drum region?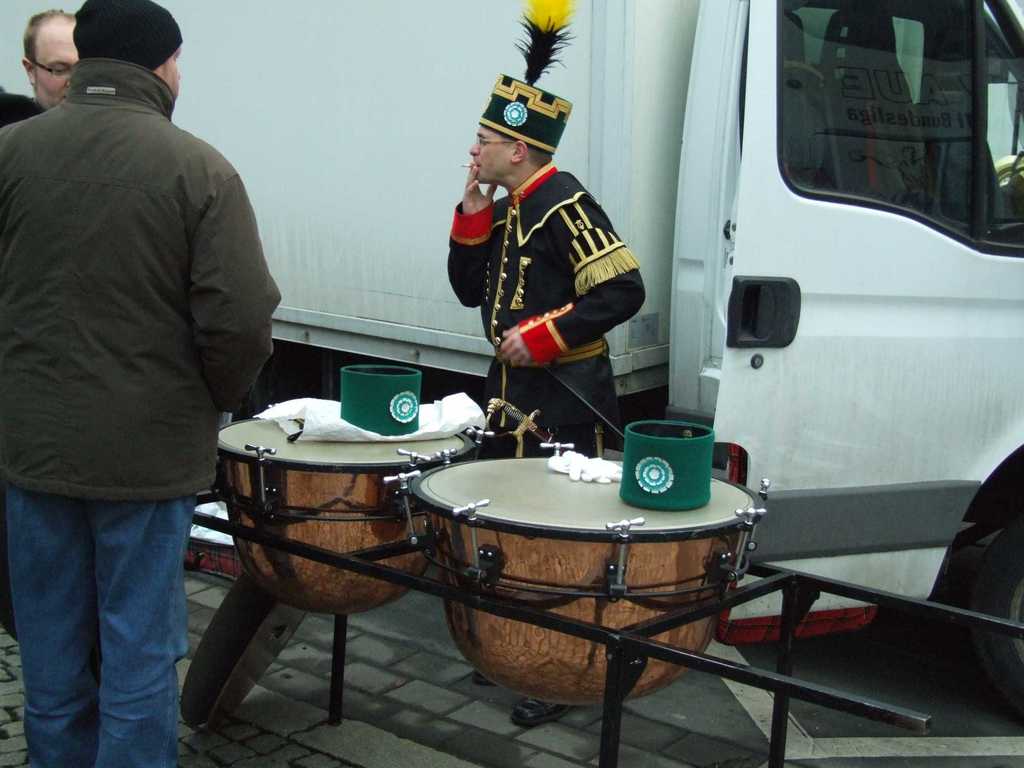
<bbox>339, 372, 799, 696</bbox>
